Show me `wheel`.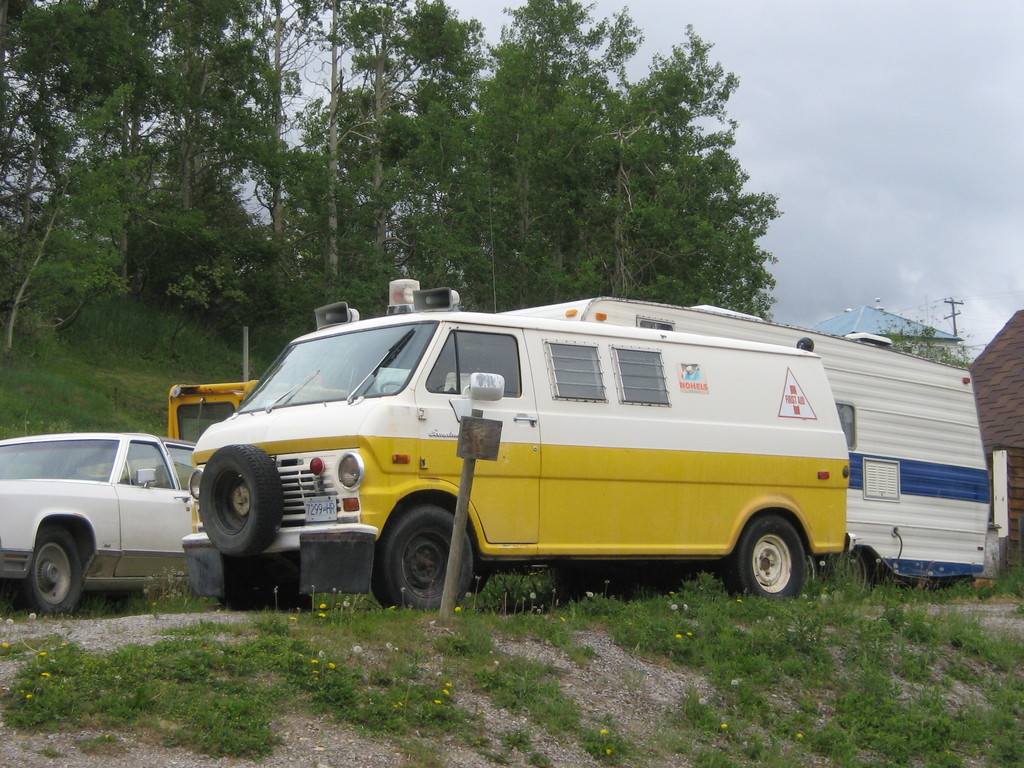
`wheel` is here: [732,511,812,602].
